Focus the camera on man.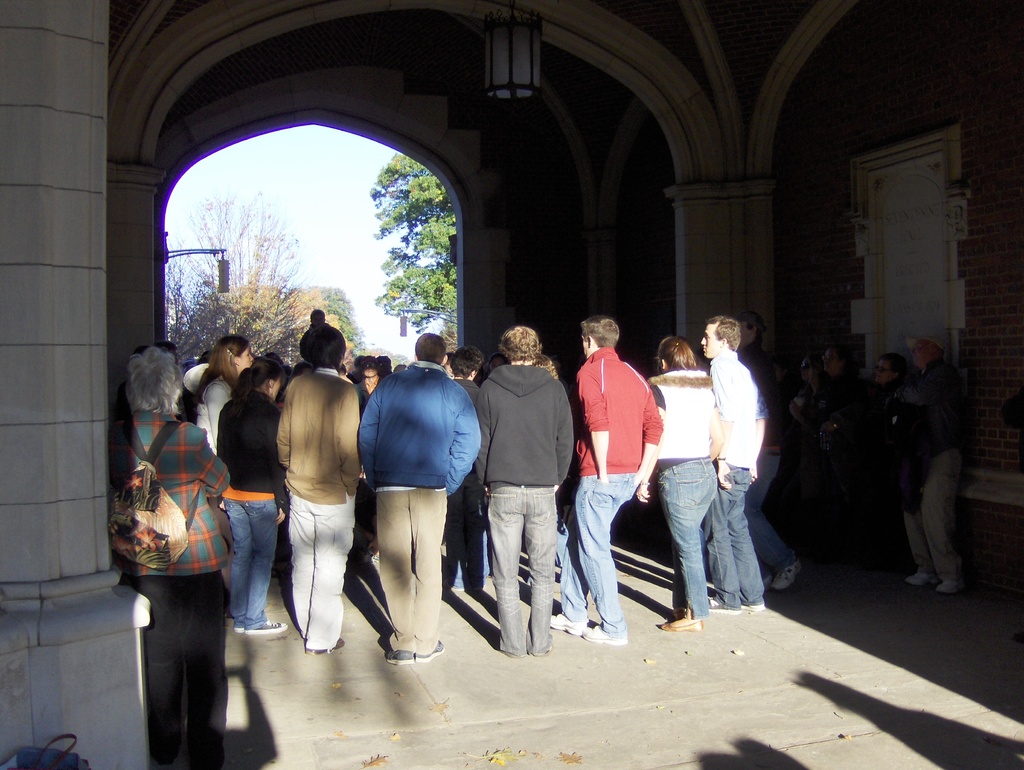
Focus region: [566, 312, 657, 618].
